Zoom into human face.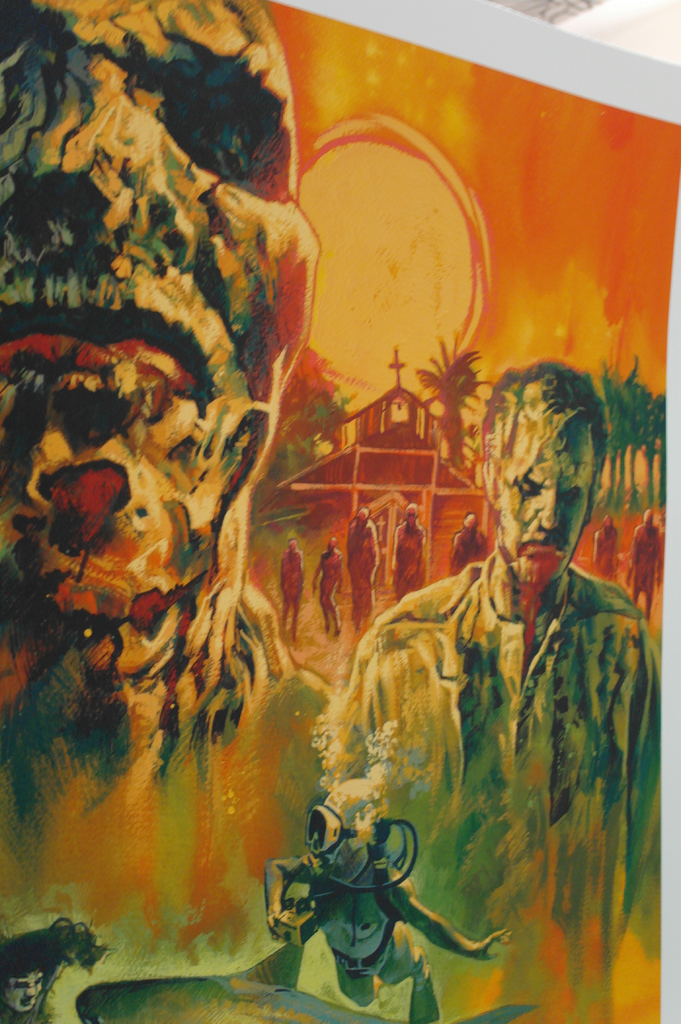
Zoom target: select_region(0, 972, 41, 1013).
